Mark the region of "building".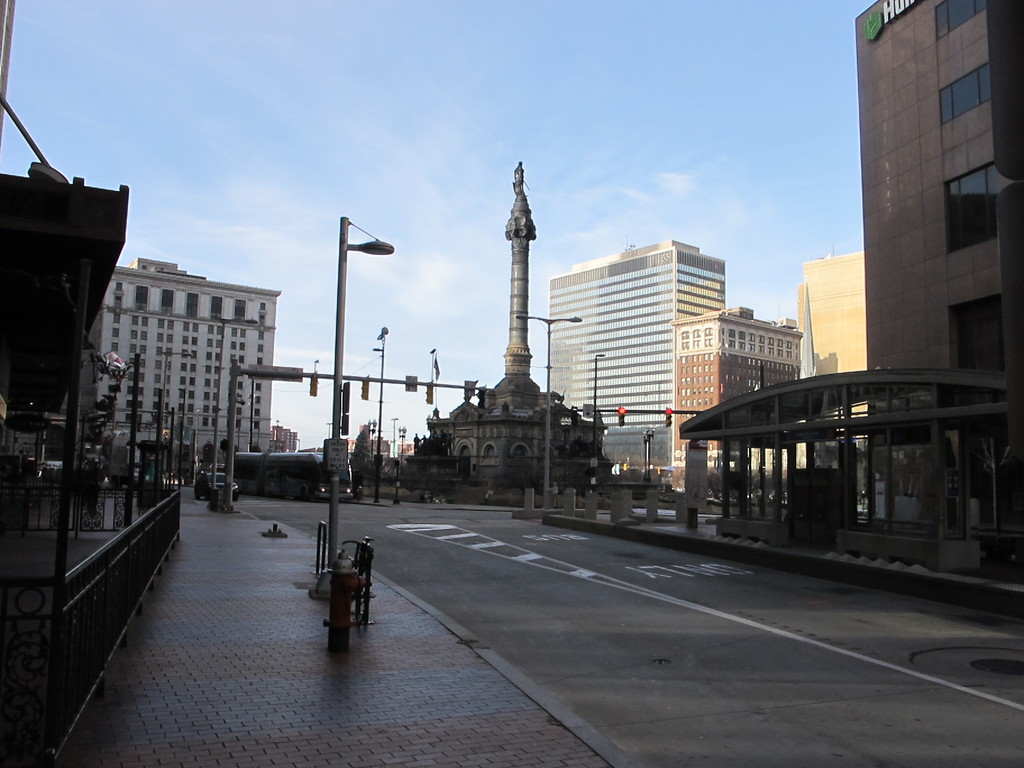
Region: left=550, top=236, right=722, bottom=488.
